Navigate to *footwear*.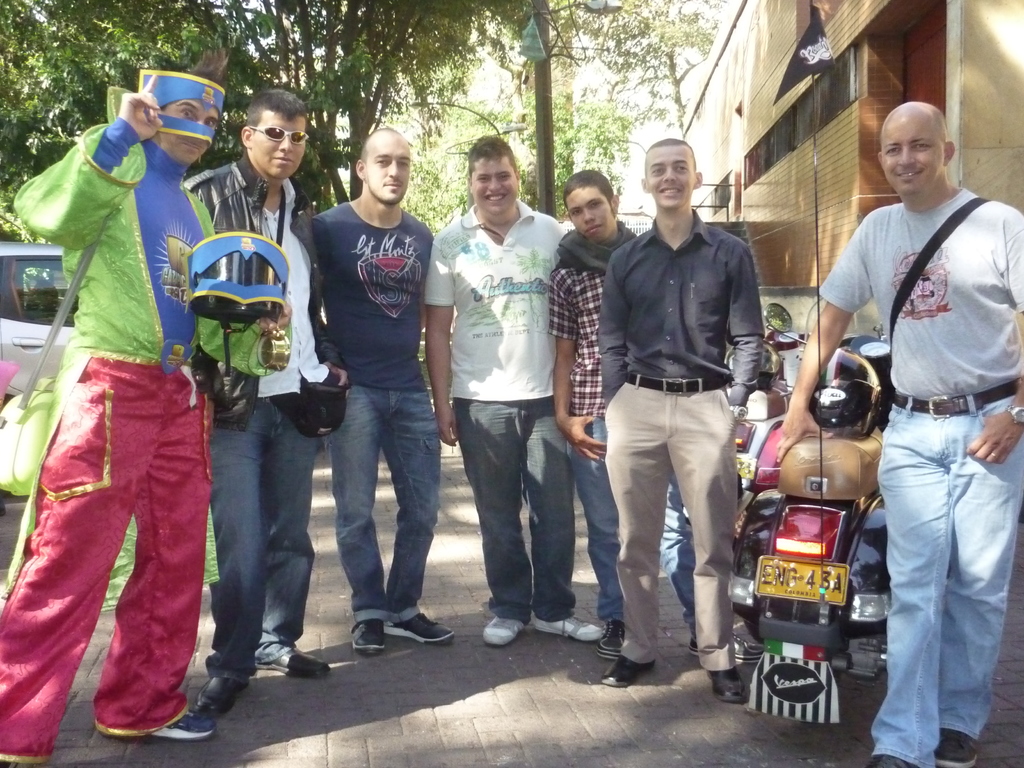
Navigation target: x1=1, y1=762, x2=32, y2=767.
